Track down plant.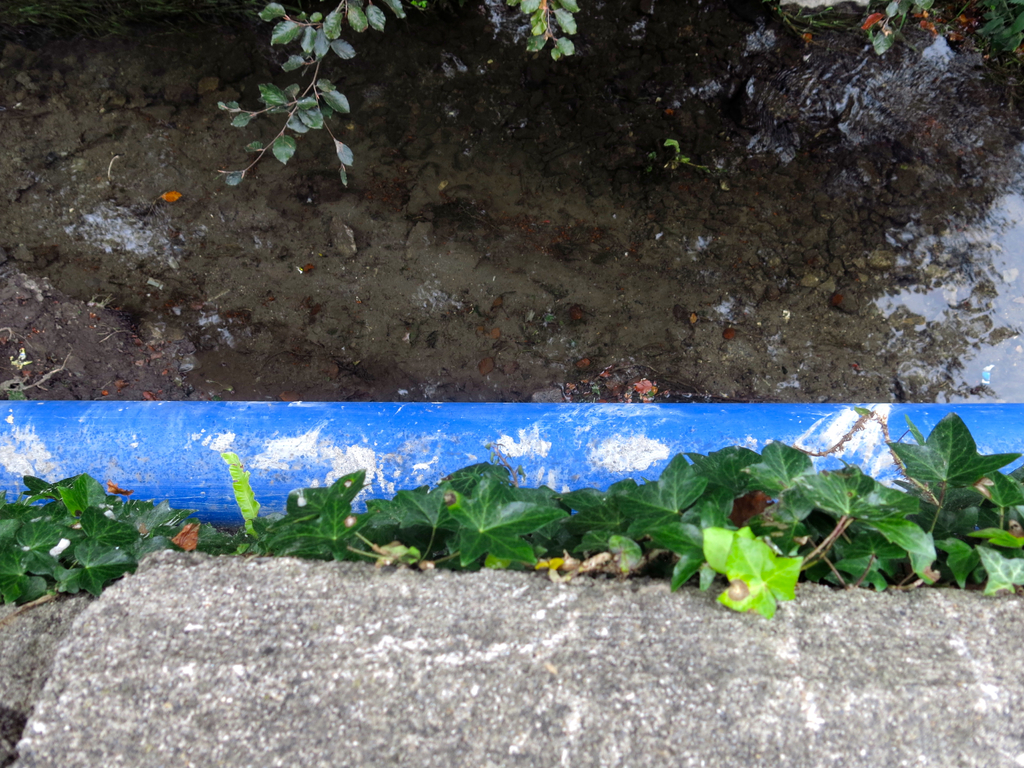
Tracked to 490, 0, 574, 65.
